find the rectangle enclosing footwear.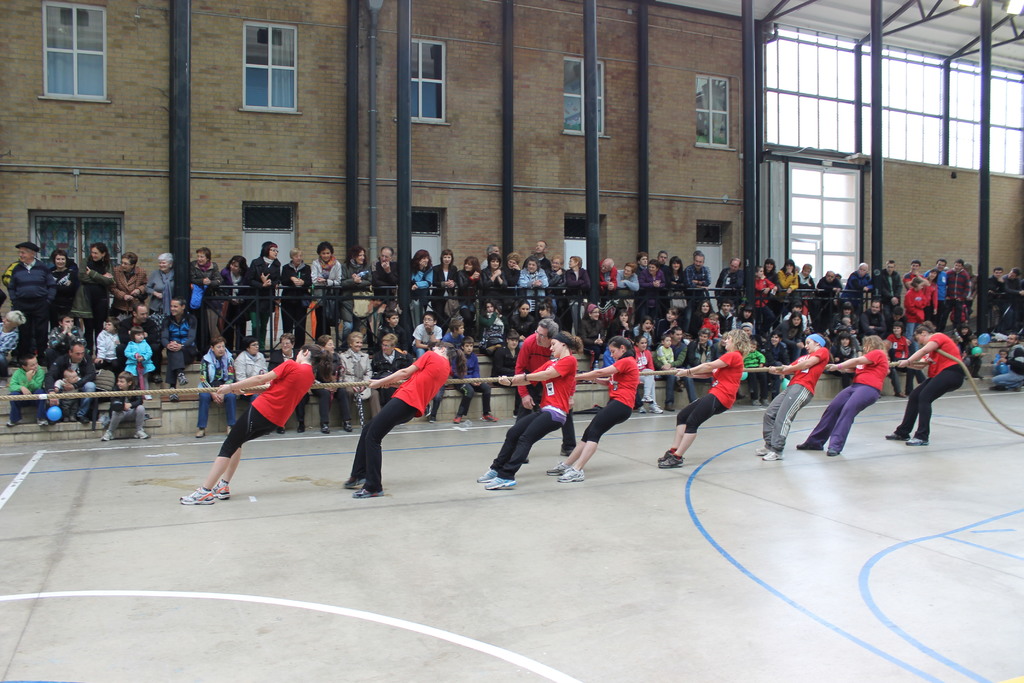
655,454,684,468.
